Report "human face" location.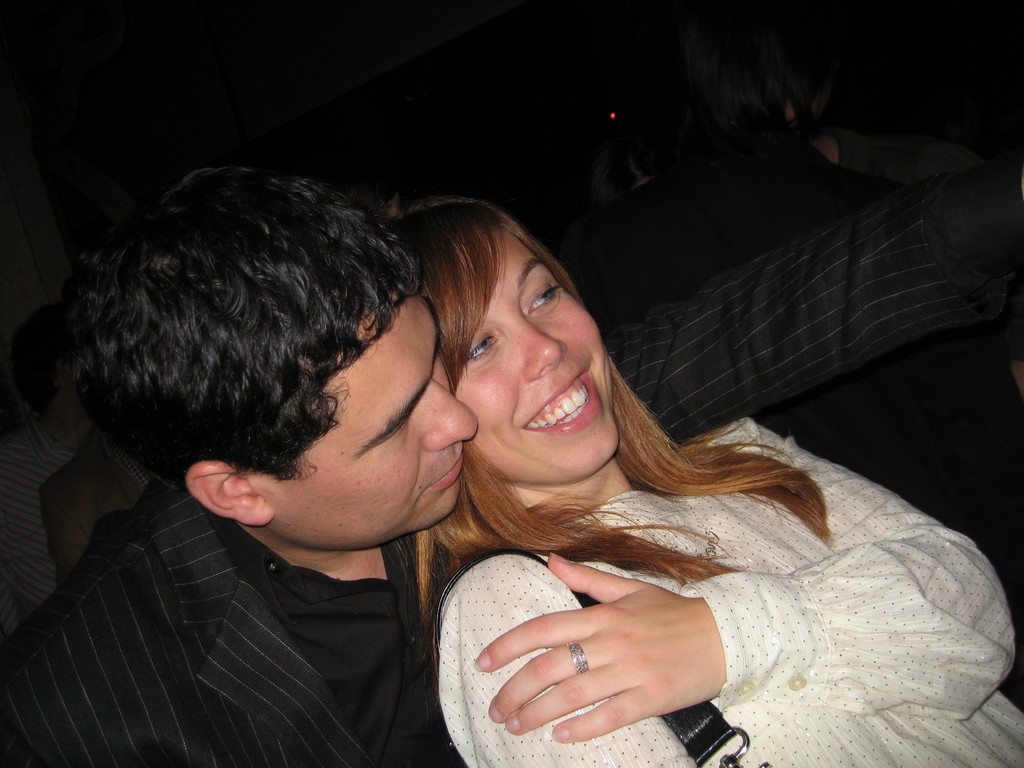
Report: [x1=452, y1=232, x2=620, y2=488].
